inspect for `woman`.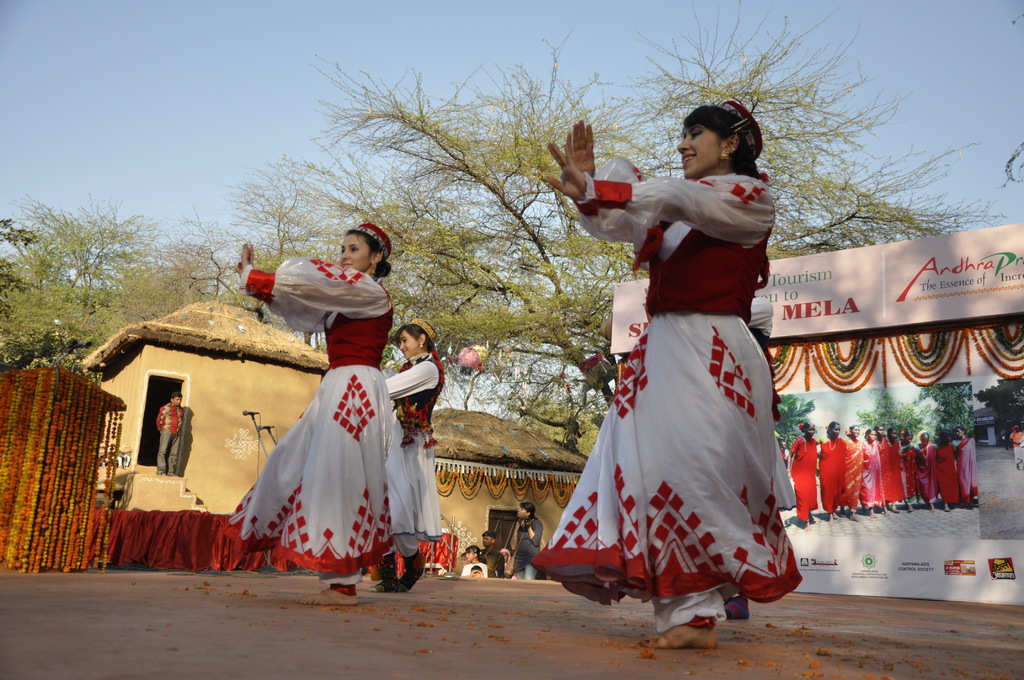
Inspection: (x1=383, y1=316, x2=455, y2=608).
